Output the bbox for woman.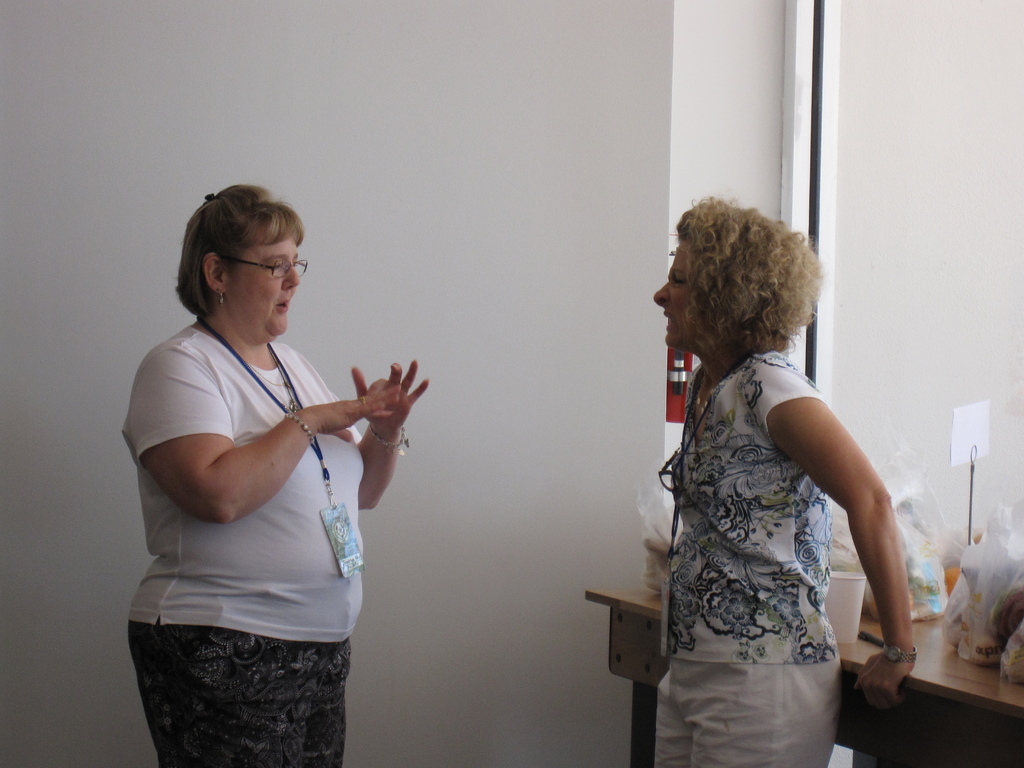
detection(125, 177, 427, 767).
